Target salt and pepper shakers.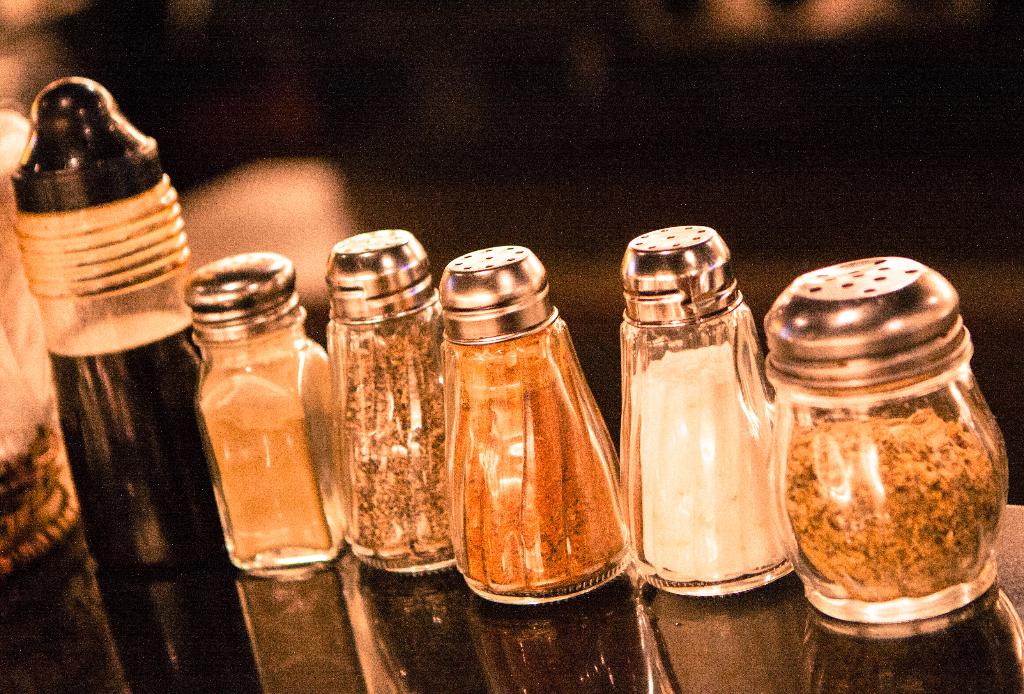
Target region: region(620, 220, 797, 611).
